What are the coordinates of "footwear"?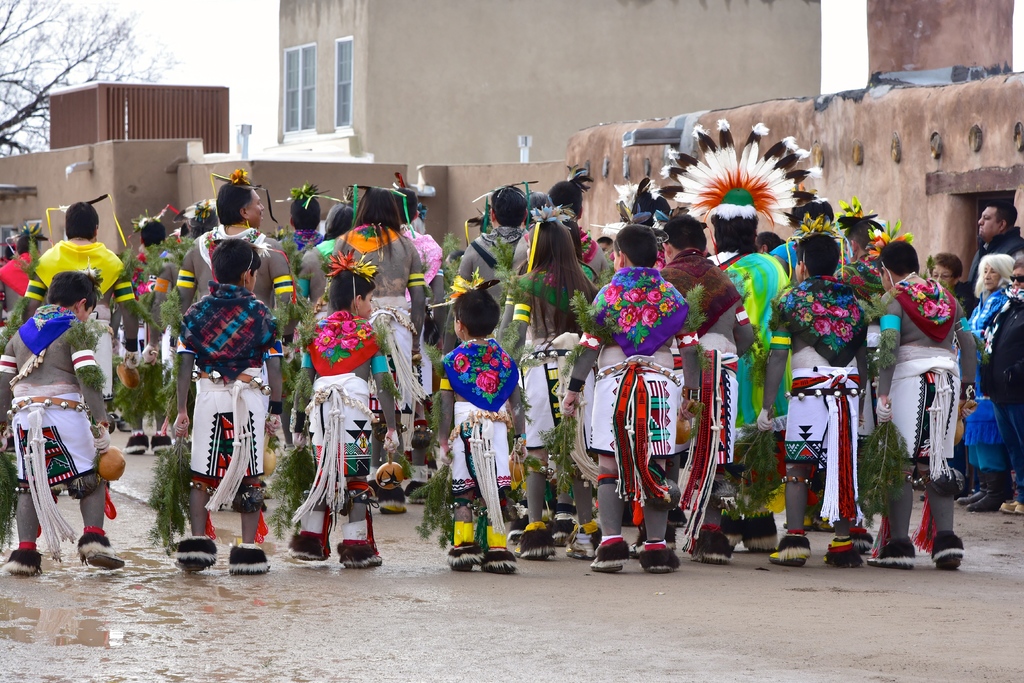
{"x1": 765, "y1": 546, "x2": 808, "y2": 571}.
